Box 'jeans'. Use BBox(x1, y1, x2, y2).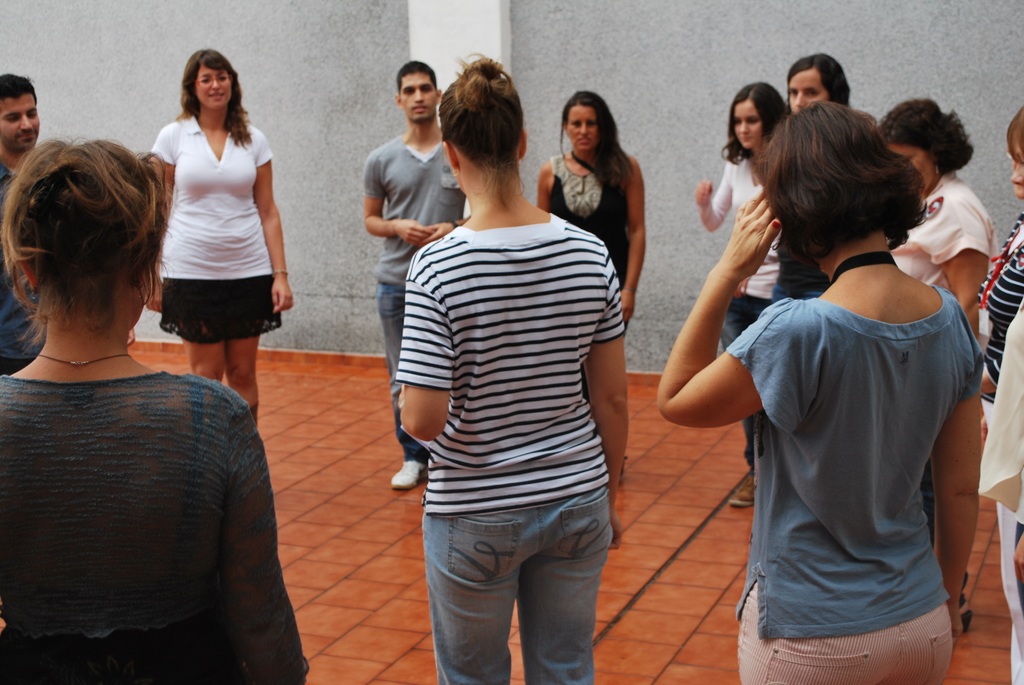
BBox(414, 494, 622, 684).
